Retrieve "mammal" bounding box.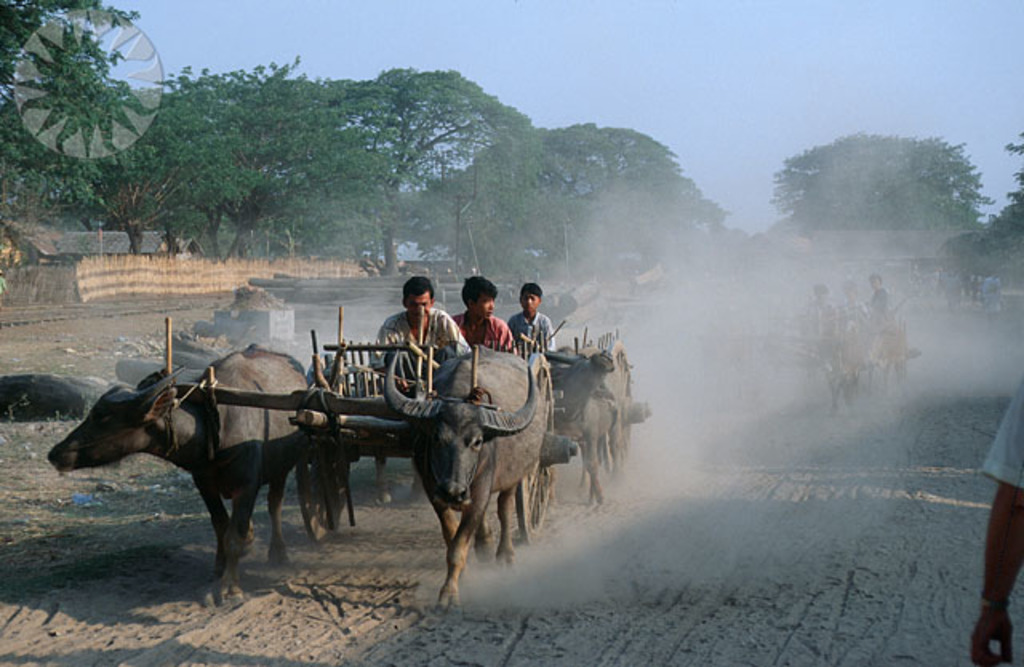
Bounding box: select_region(501, 285, 552, 352).
